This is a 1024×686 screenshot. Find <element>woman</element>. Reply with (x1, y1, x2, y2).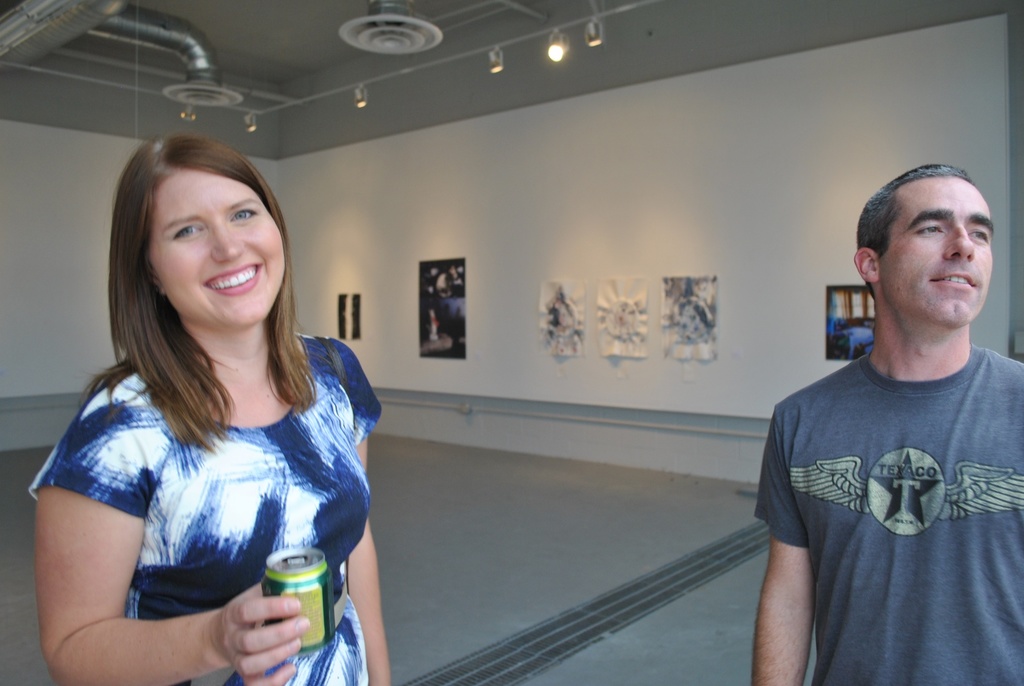
(28, 129, 385, 685).
